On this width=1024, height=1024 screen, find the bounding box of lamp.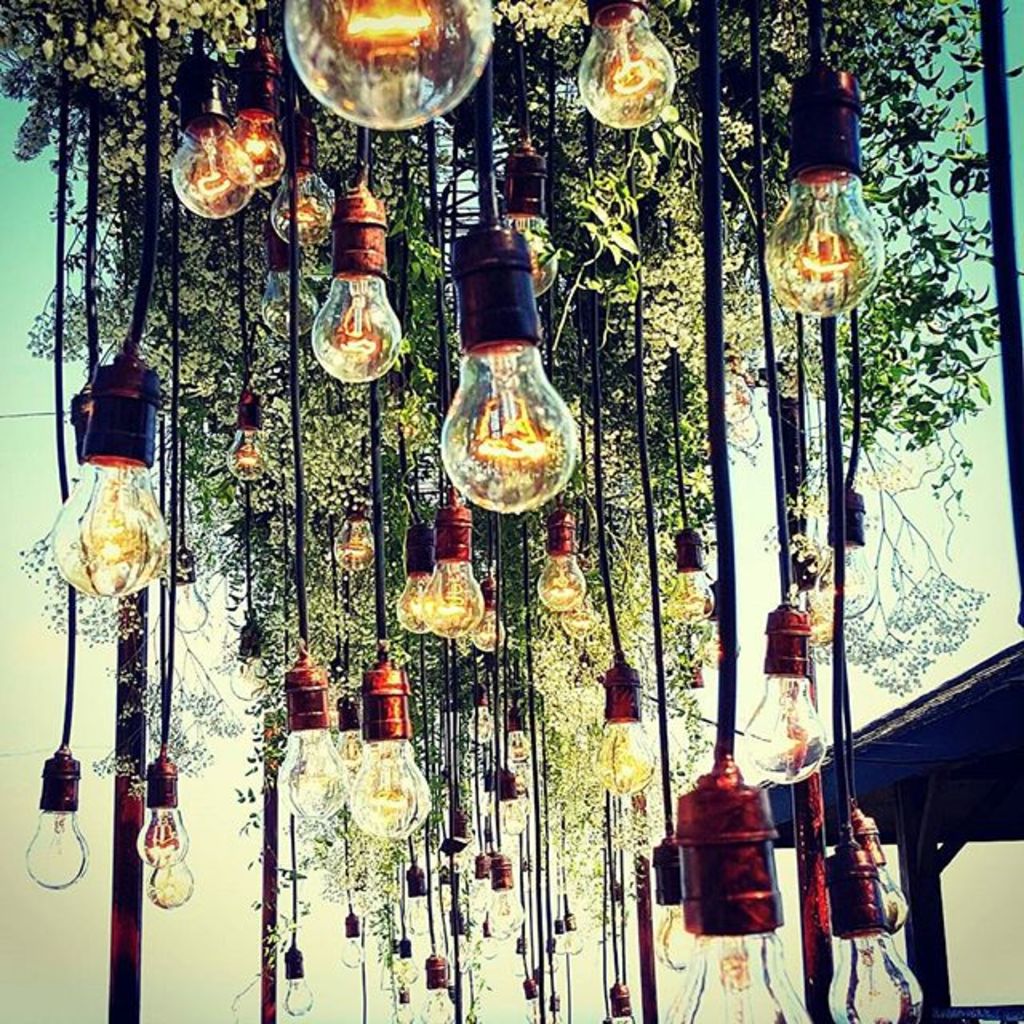
Bounding box: l=312, t=72, r=405, b=386.
